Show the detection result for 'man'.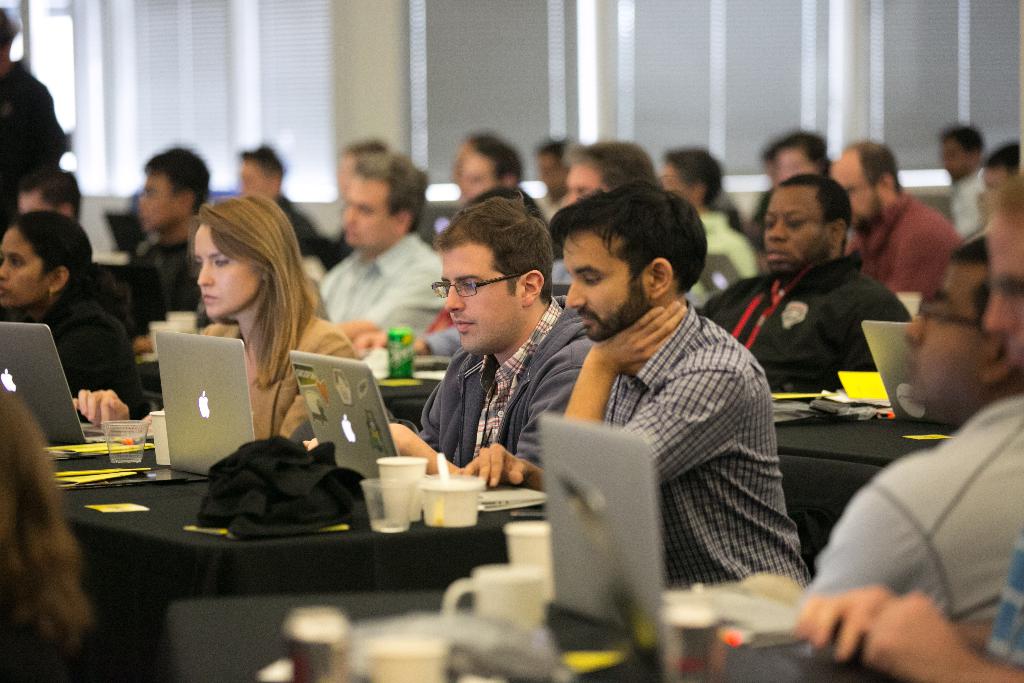
<region>800, 228, 1023, 635</region>.
